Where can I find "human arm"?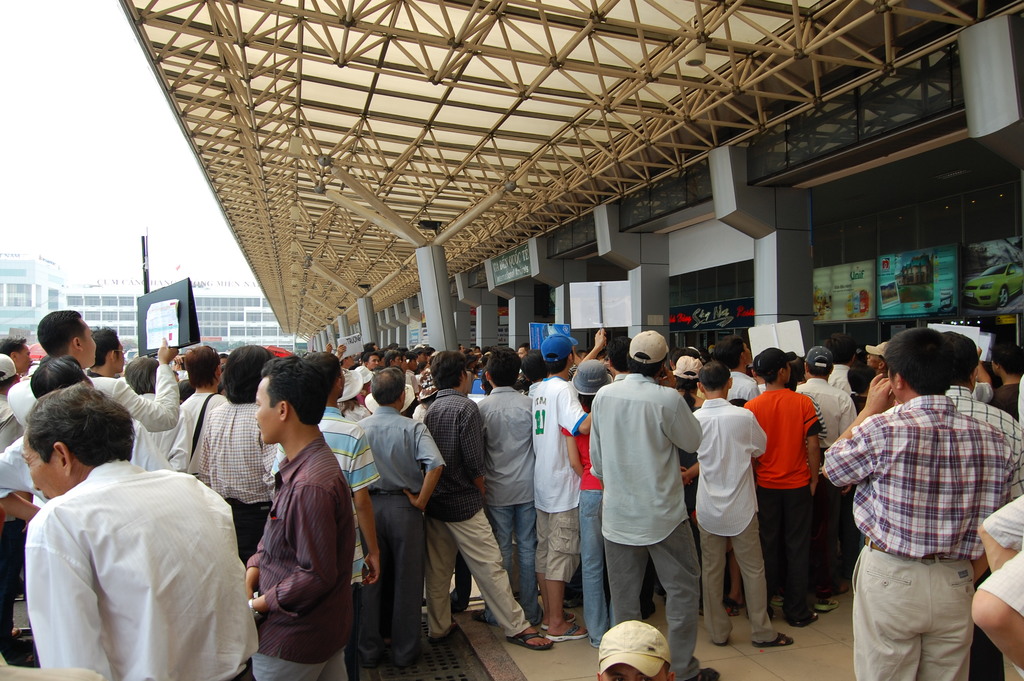
You can find it at box(553, 381, 580, 475).
